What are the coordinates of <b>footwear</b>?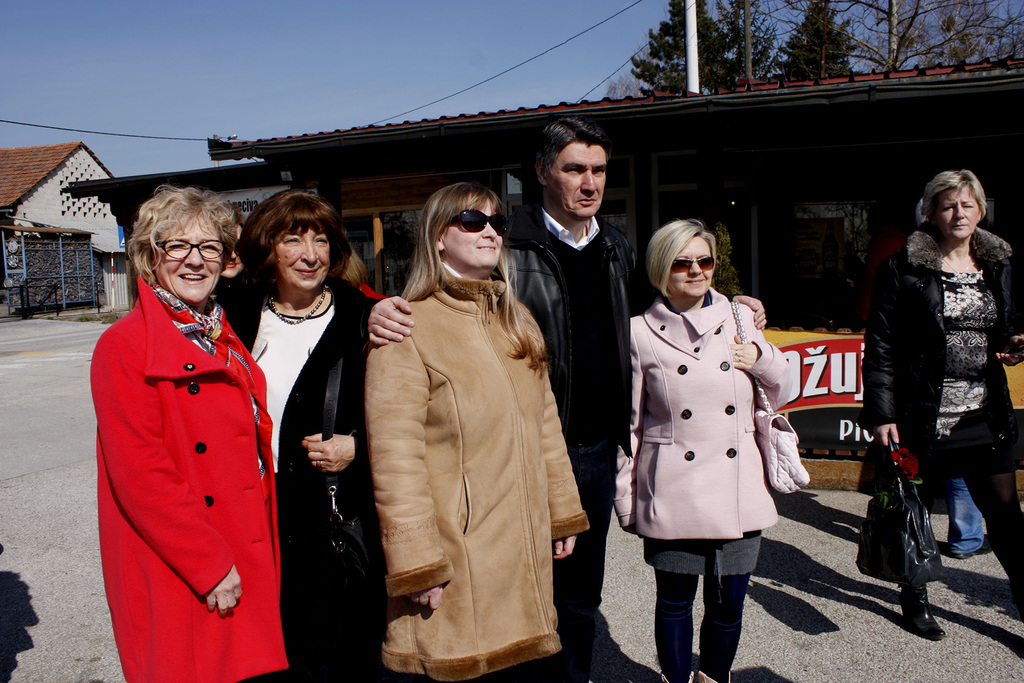
<region>900, 579, 944, 643</region>.
